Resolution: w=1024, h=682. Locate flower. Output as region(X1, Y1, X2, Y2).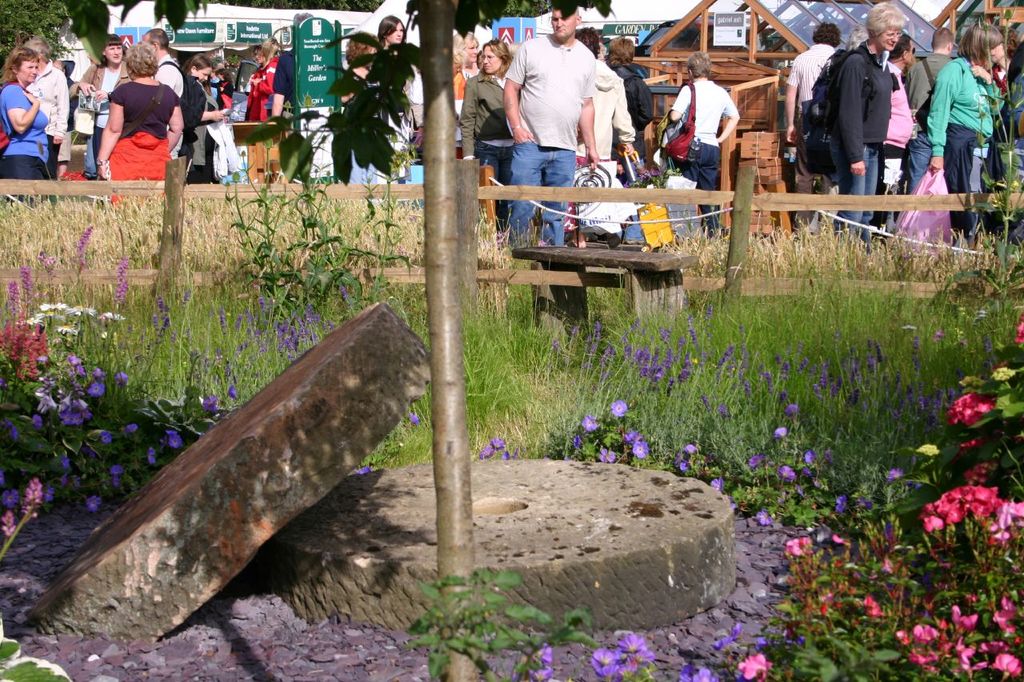
region(736, 652, 774, 681).
